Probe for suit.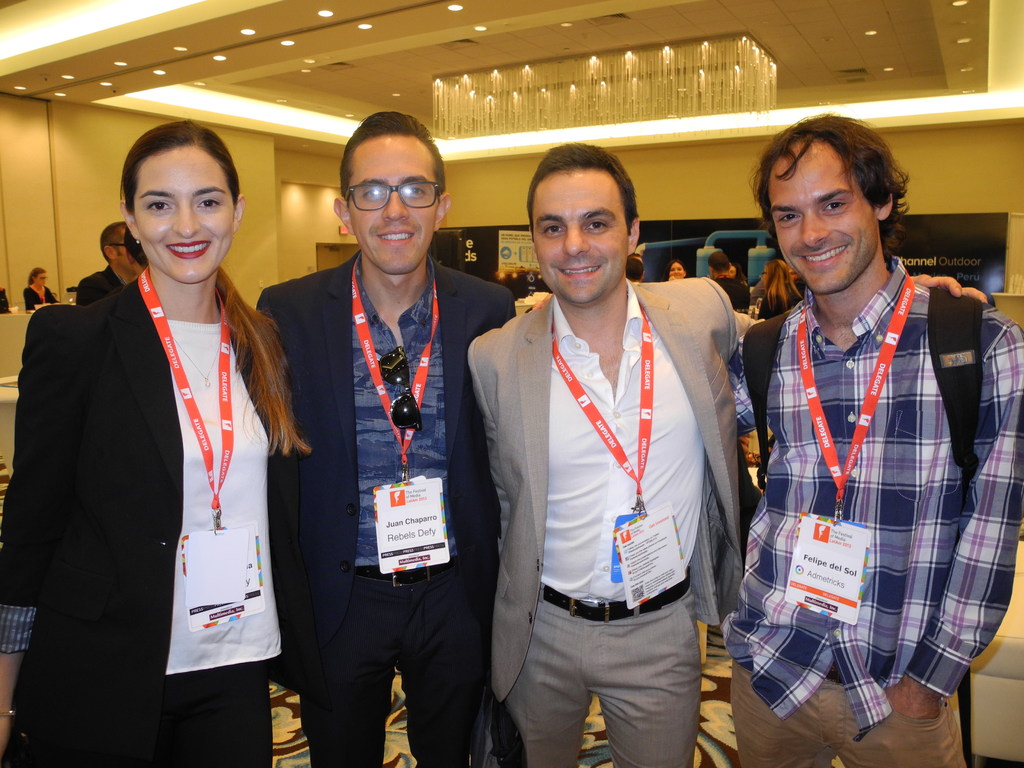
Probe result: box=[74, 265, 116, 303].
